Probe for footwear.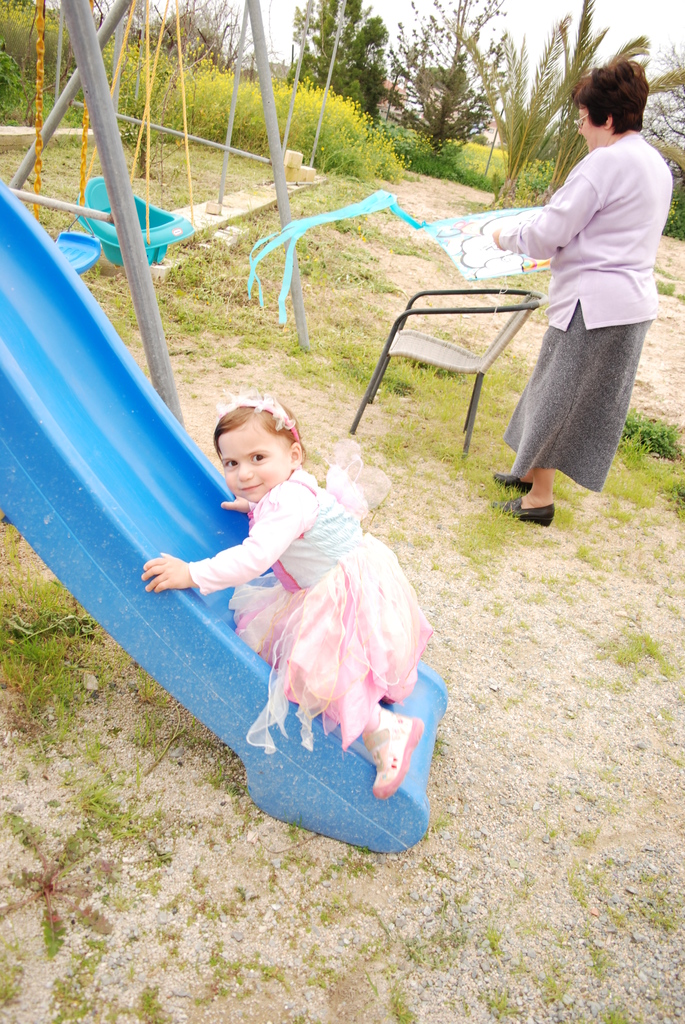
Probe result: 482:465:539:492.
